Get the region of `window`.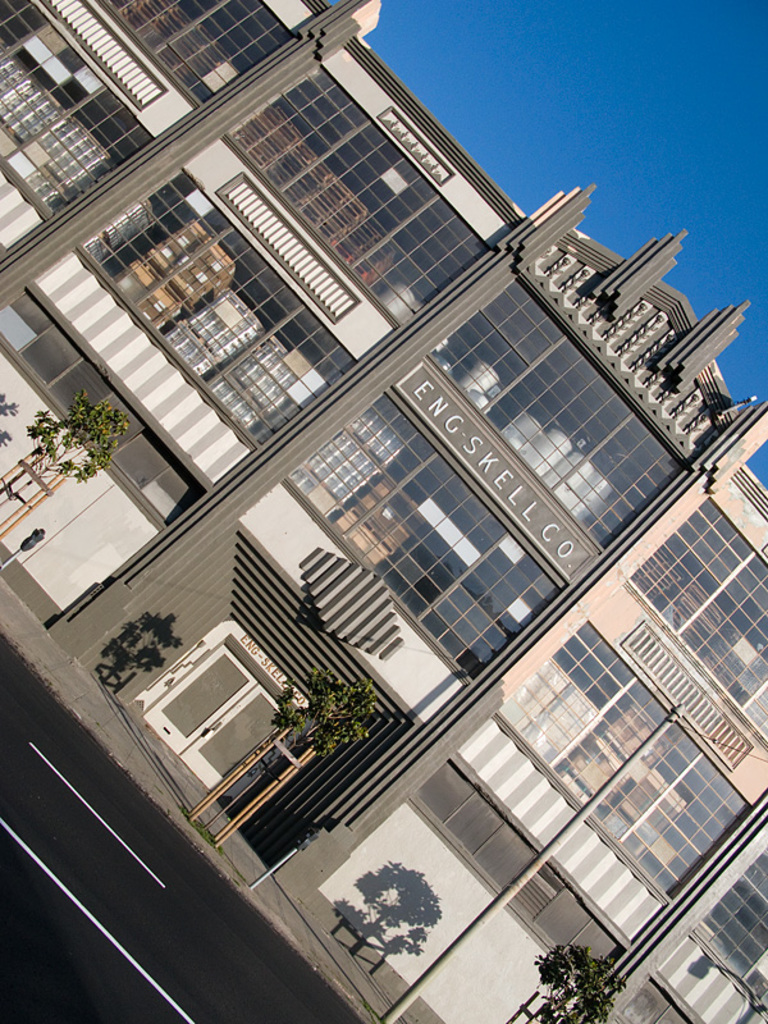
x1=428 y1=260 x2=696 y2=549.
